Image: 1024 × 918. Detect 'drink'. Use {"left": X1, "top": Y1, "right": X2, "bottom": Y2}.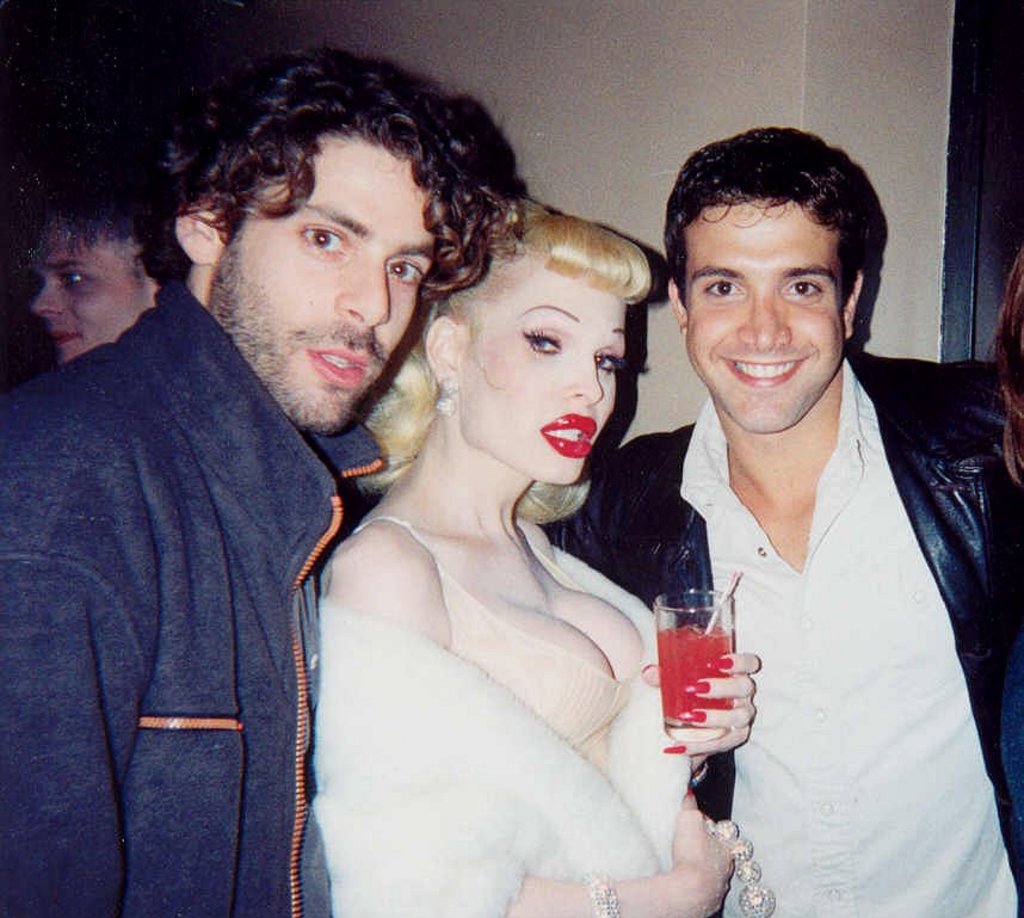
{"left": 649, "top": 573, "right": 754, "bottom": 789}.
